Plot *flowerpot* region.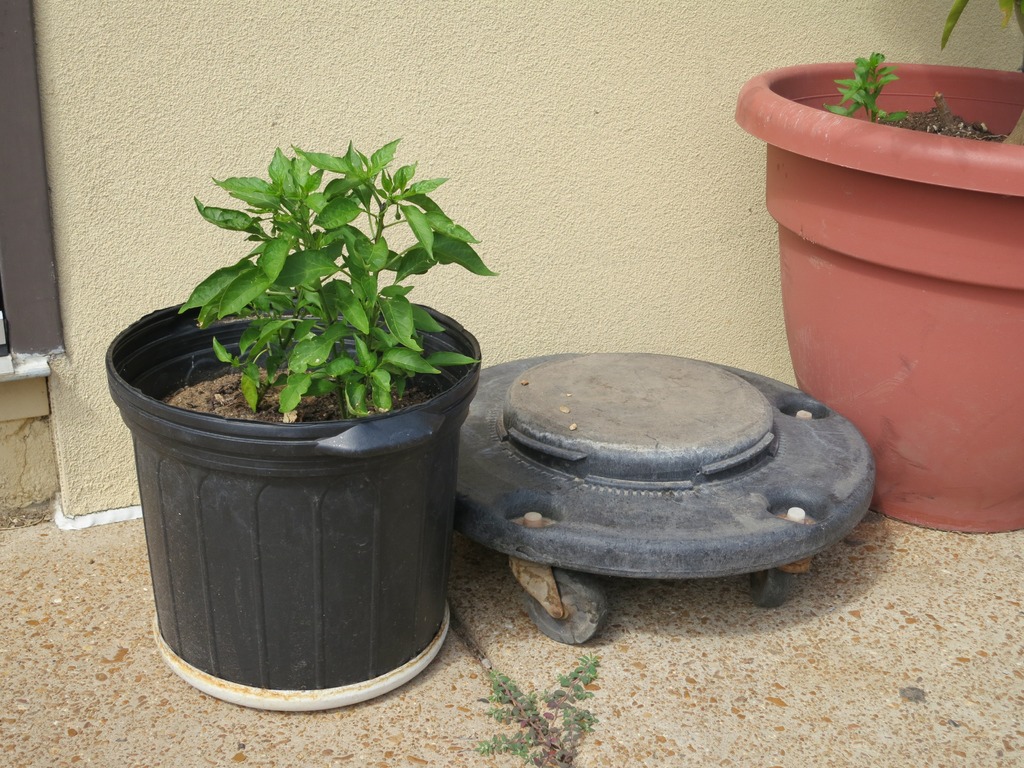
Plotted at Rect(91, 179, 490, 715).
